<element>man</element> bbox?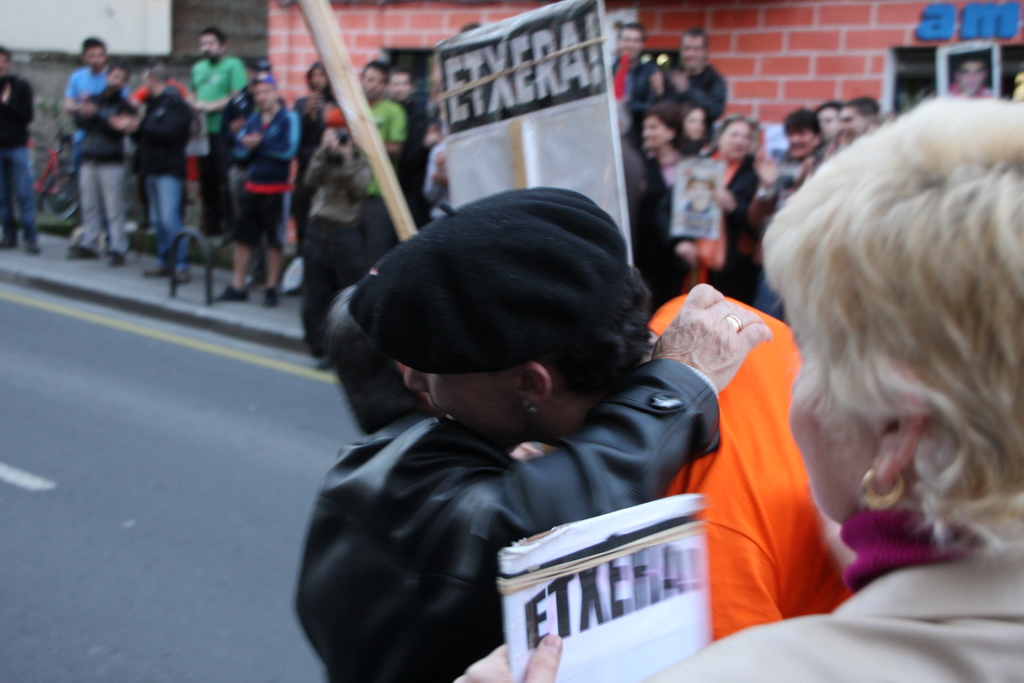
[left=60, top=58, right=136, bottom=267]
